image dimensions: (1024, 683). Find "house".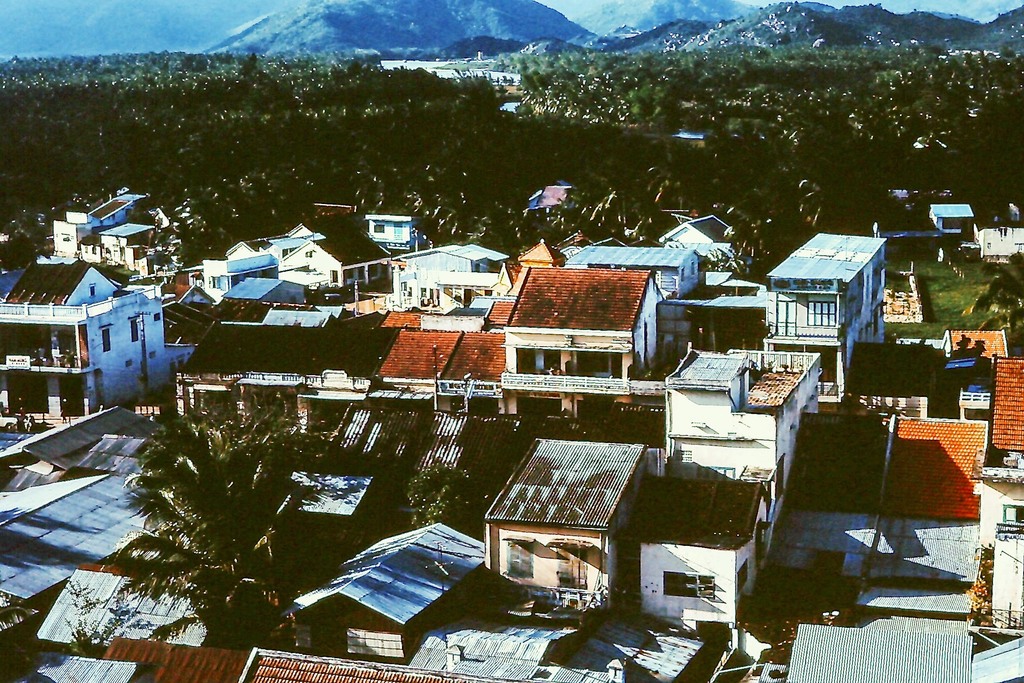
pyautogui.locateOnScreen(925, 198, 980, 252).
